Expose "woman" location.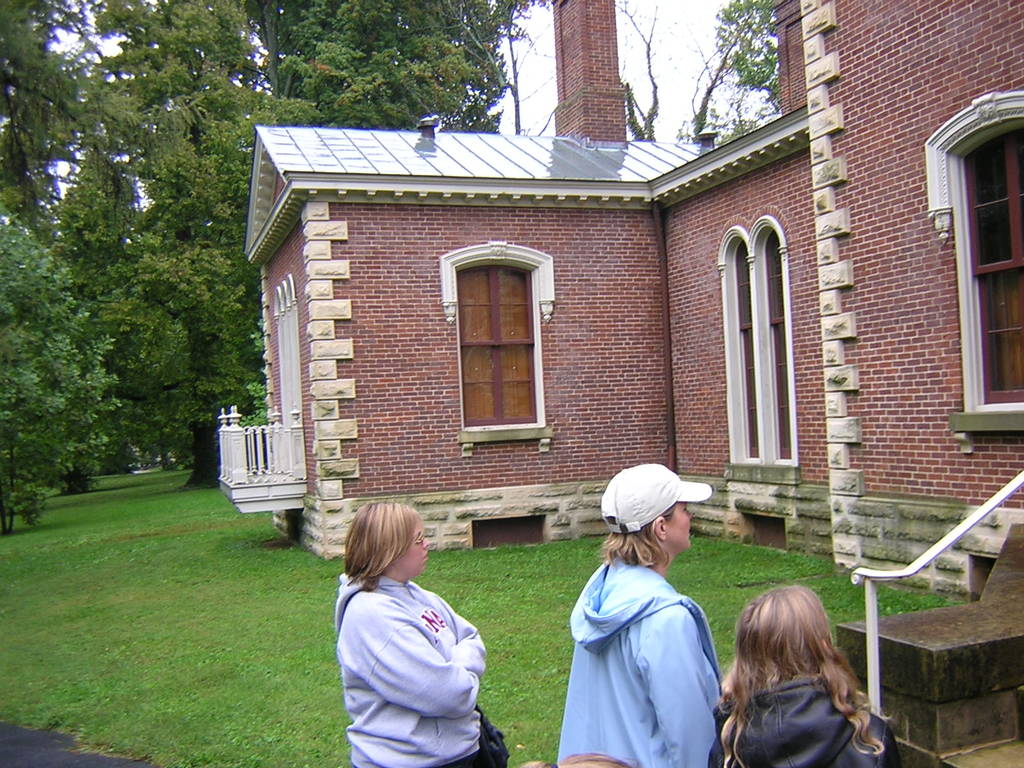
Exposed at (317, 494, 508, 764).
